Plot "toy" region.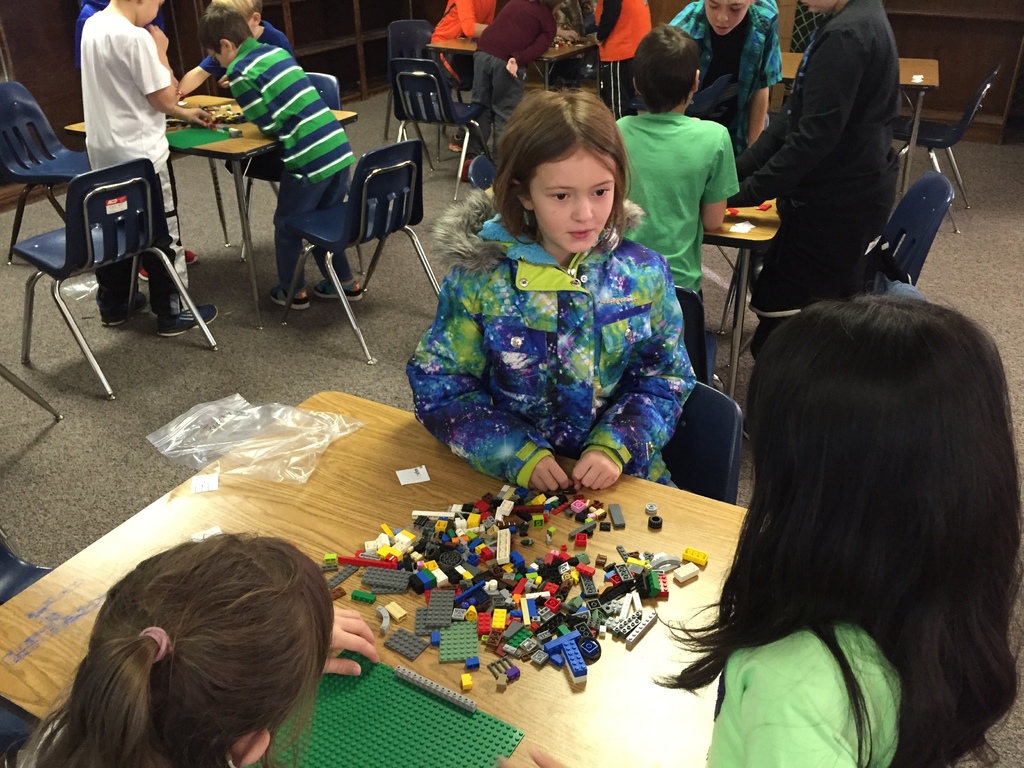
Plotted at <bbox>437, 621, 478, 662</bbox>.
